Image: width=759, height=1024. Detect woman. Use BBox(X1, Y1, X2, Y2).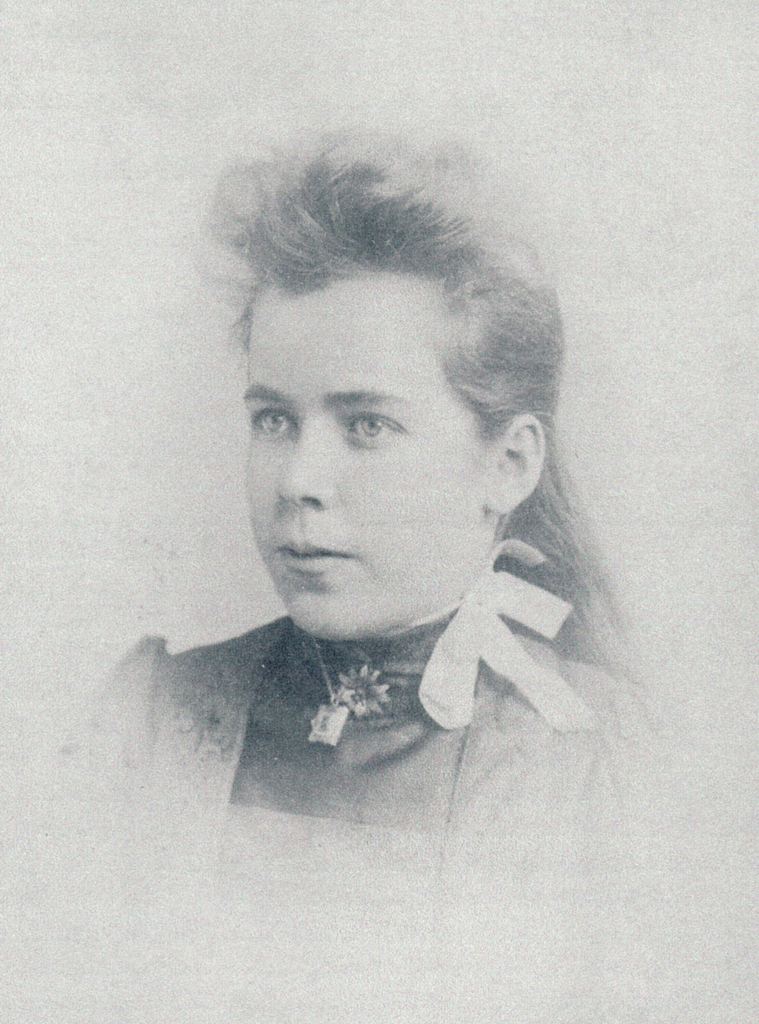
BBox(113, 246, 630, 838).
